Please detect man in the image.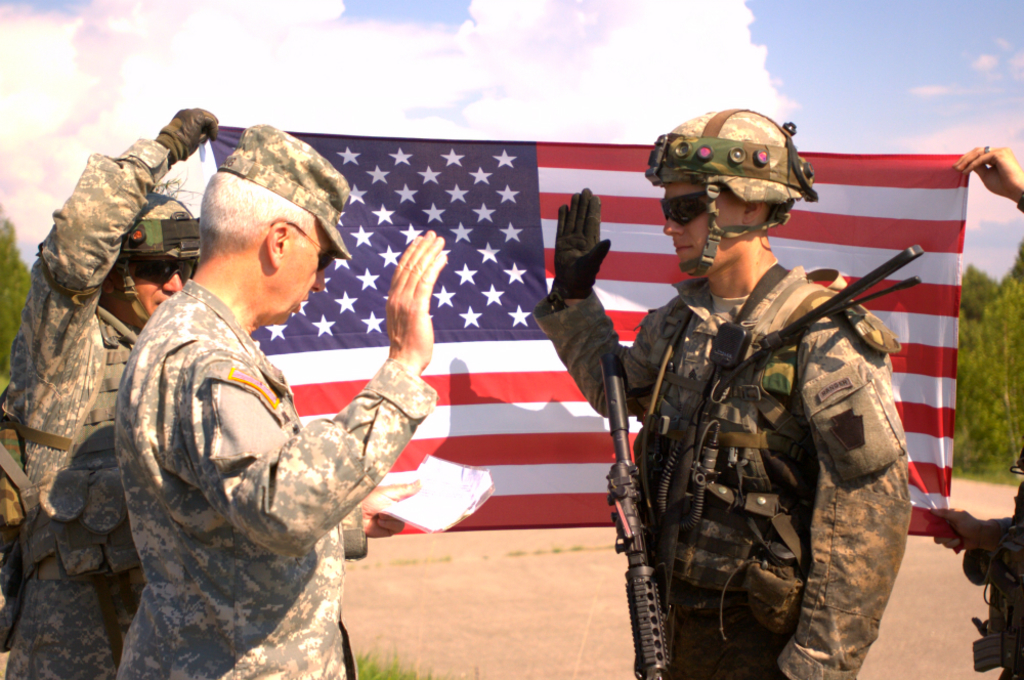
Rect(911, 139, 1023, 679).
